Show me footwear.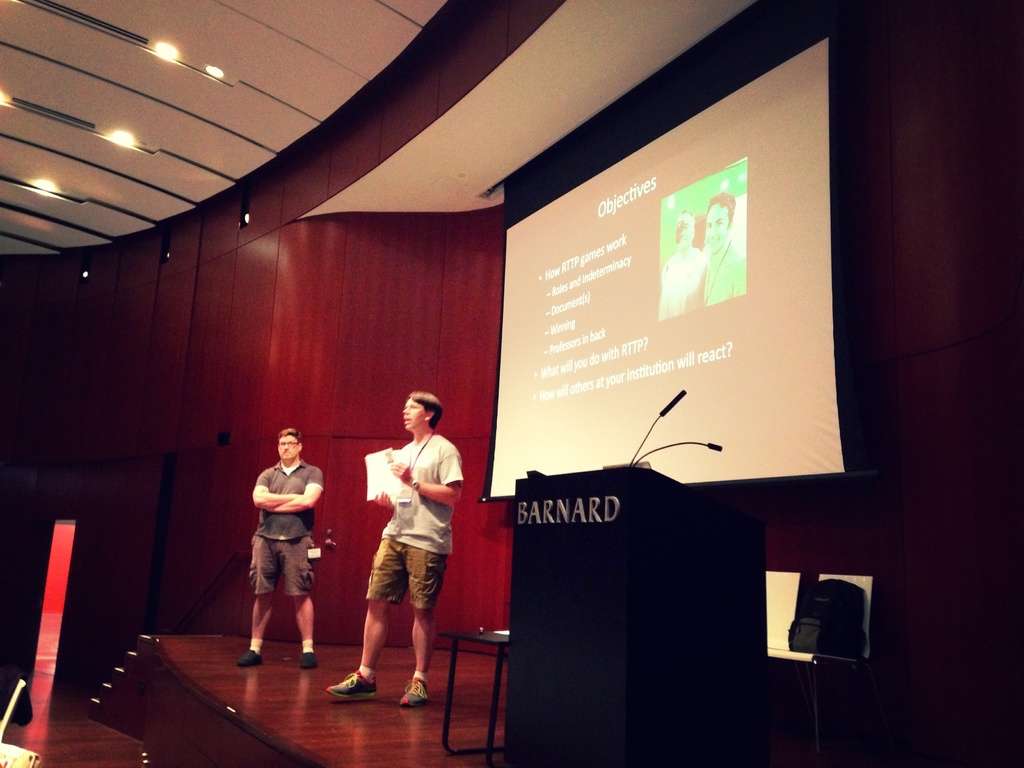
footwear is here: bbox(396, 673, 424, 704).
